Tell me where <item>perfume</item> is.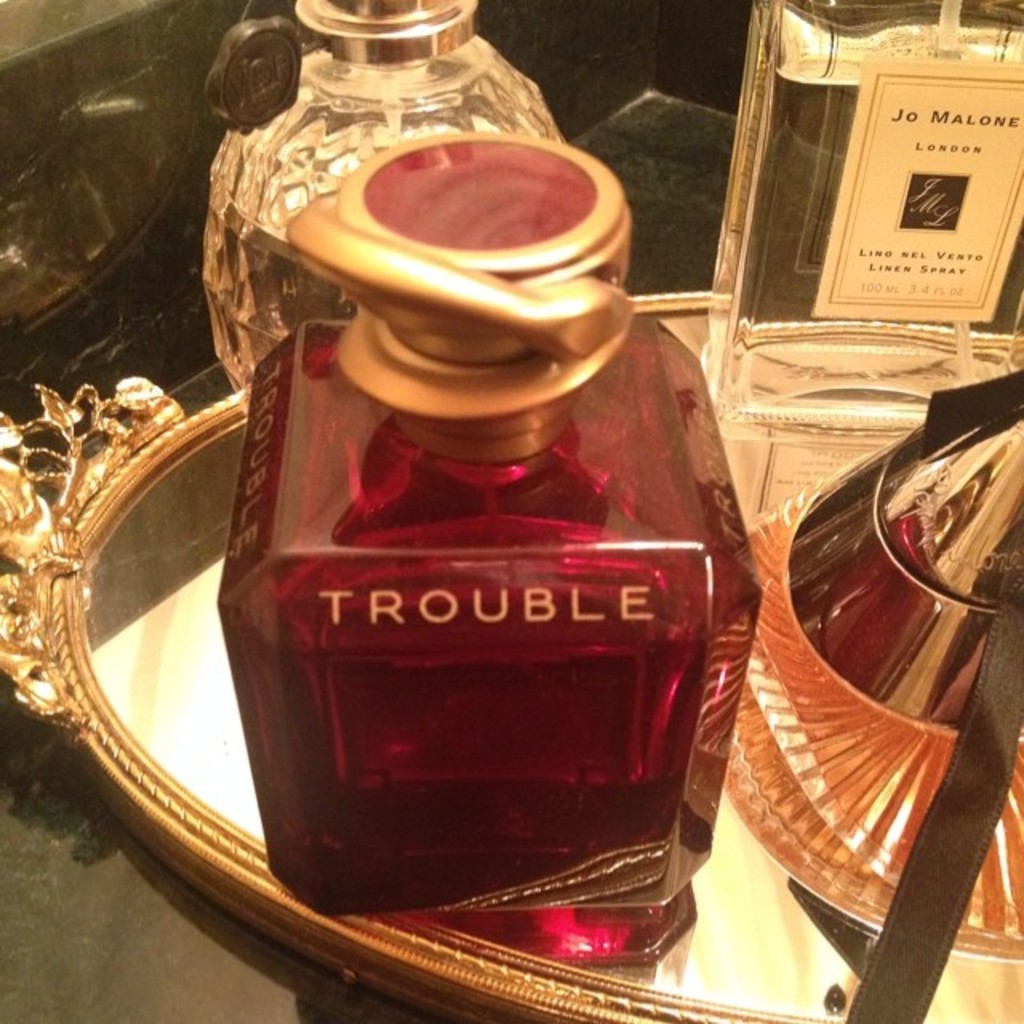
<item>perfume</item> is at BBox(211, 131, 768, 976).
